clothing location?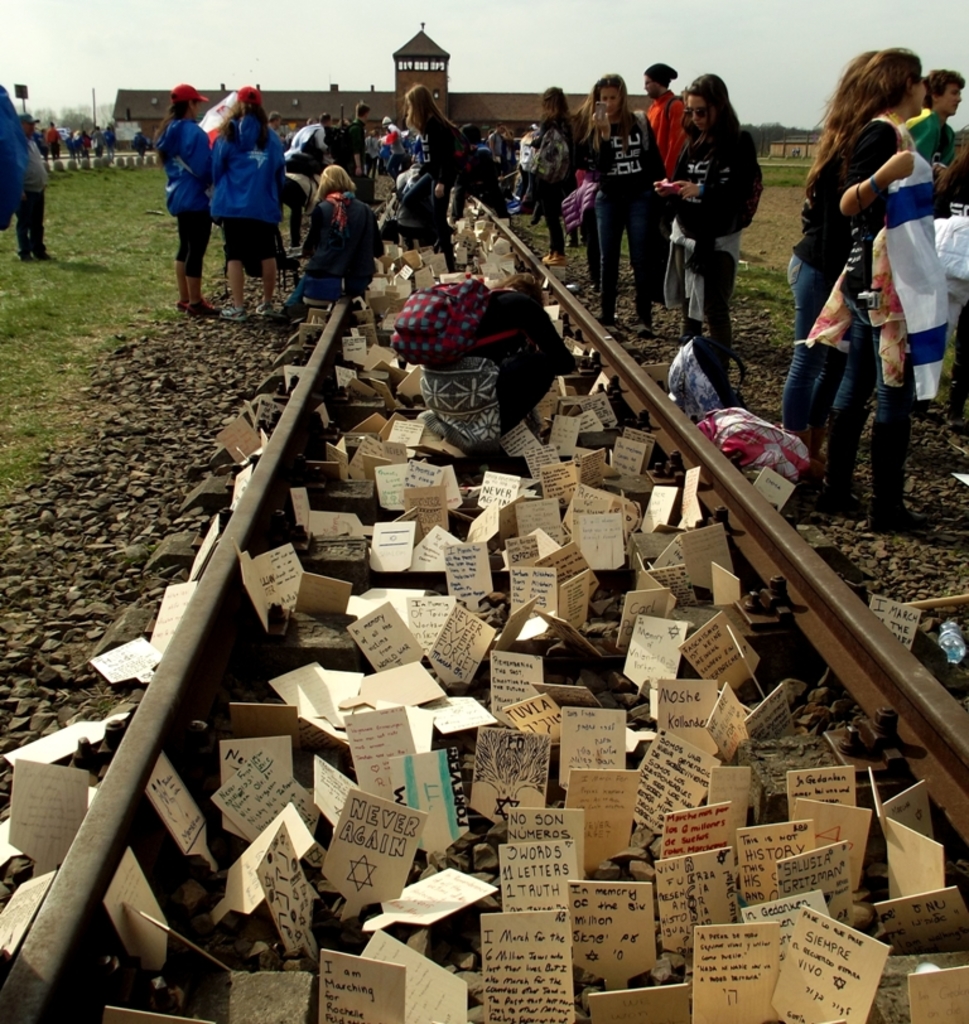
bbox(163, 112, 279, 276)
